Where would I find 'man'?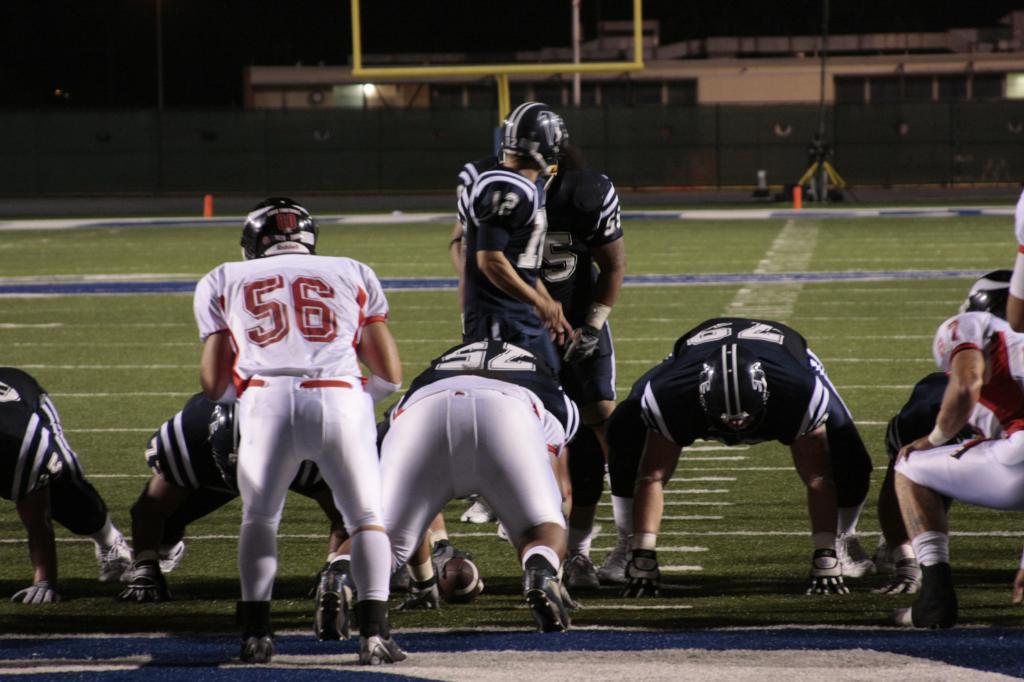
At BBox(524, 154, 621, 585).
